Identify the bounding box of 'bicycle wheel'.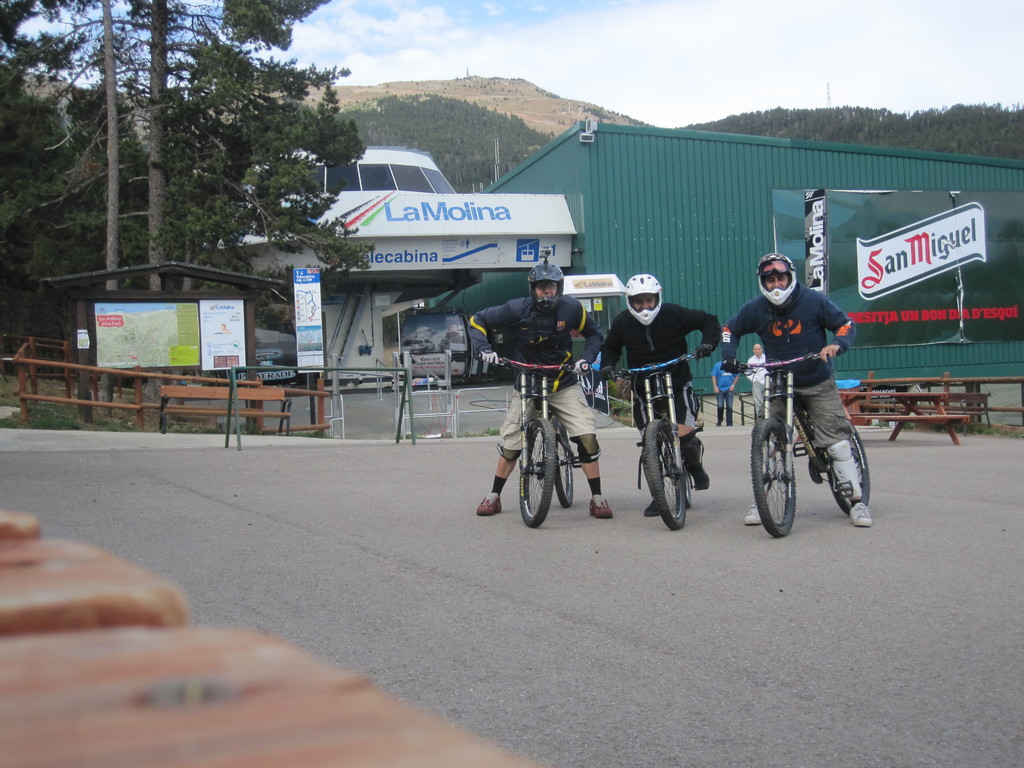
crop(561, 430, 571, 514).
